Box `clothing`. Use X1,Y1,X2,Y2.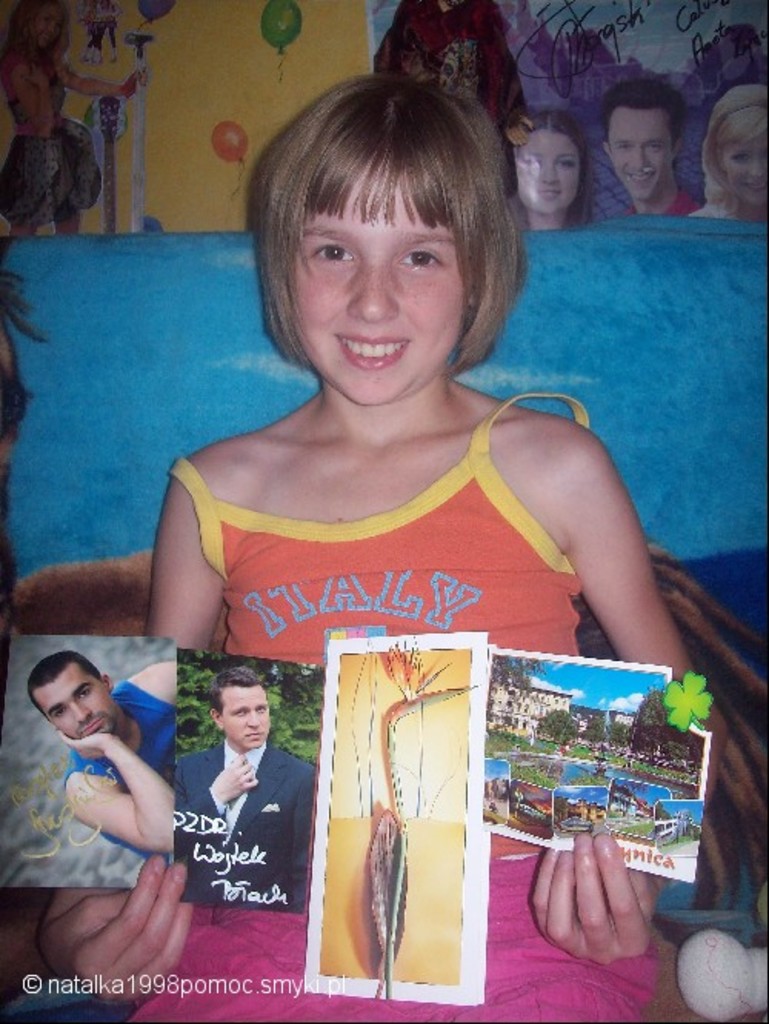
177,417,592,677.
